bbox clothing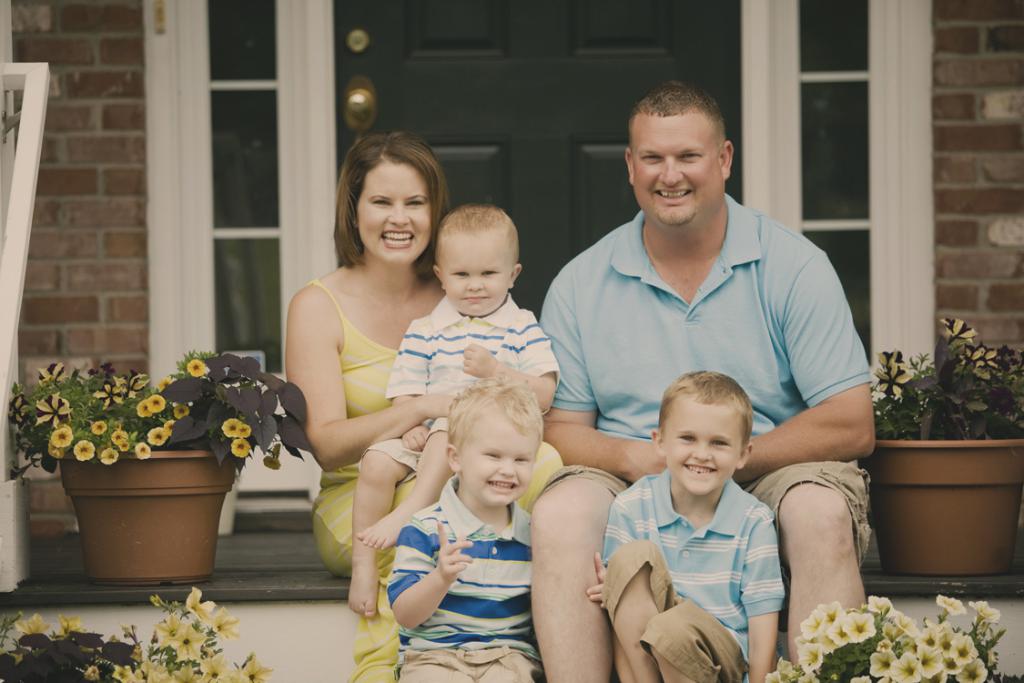
box=[545, 448, 870, 567]
